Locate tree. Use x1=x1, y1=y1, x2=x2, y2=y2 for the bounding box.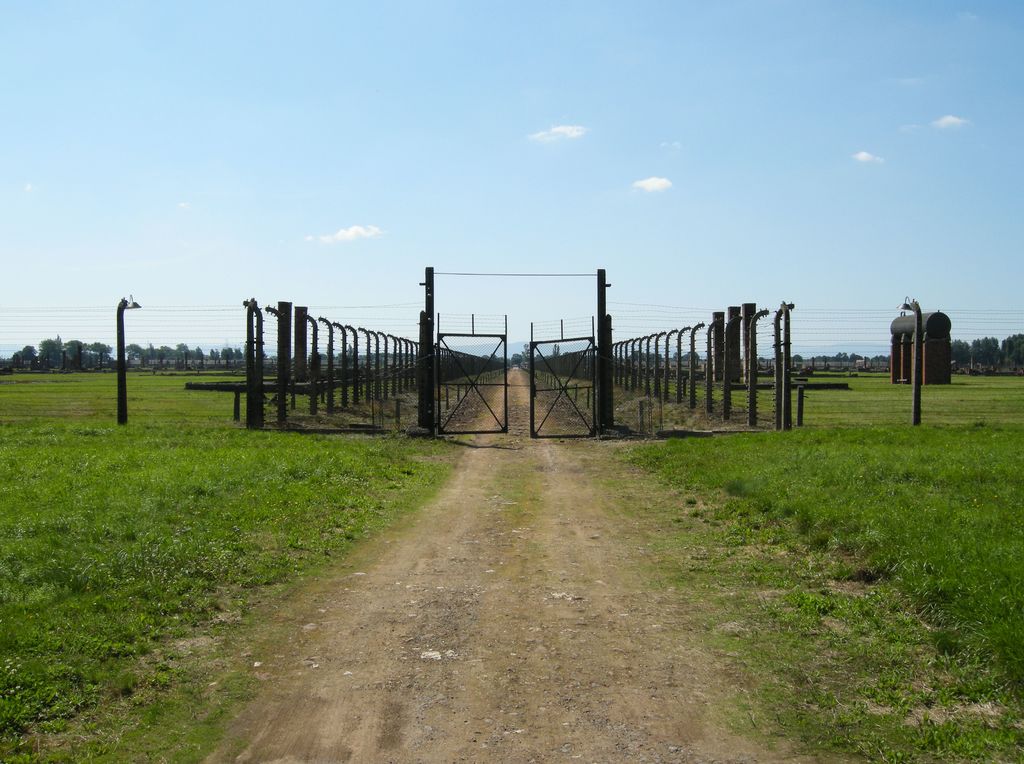
x1=950, y1=338, x2=966, y2=360.
